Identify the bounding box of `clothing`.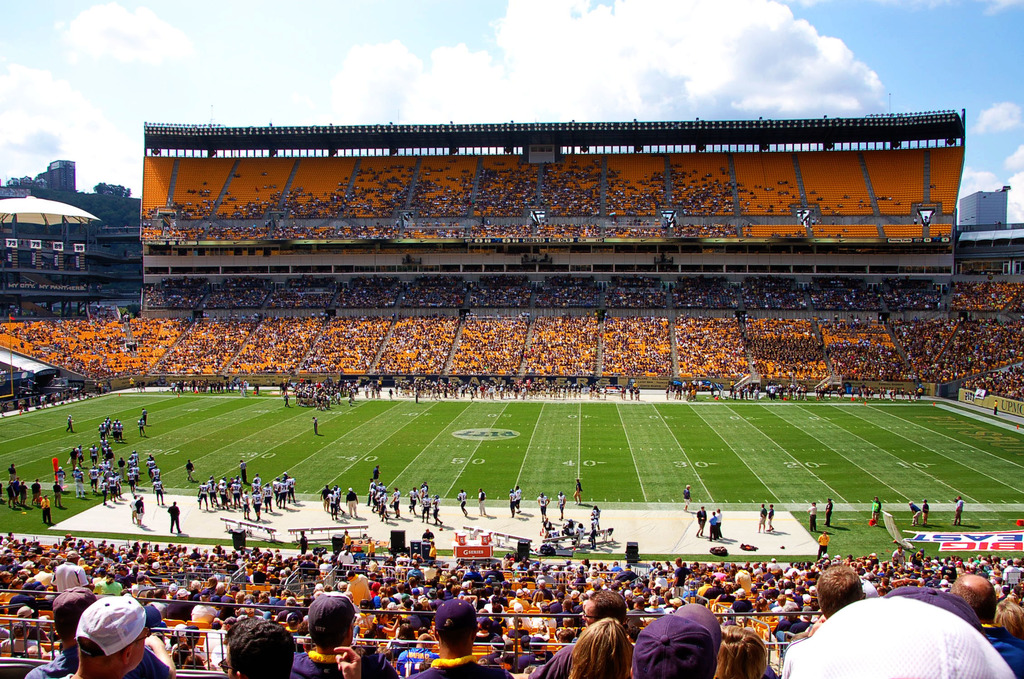
x1=420, y1=497, x2=433, y2=522.
